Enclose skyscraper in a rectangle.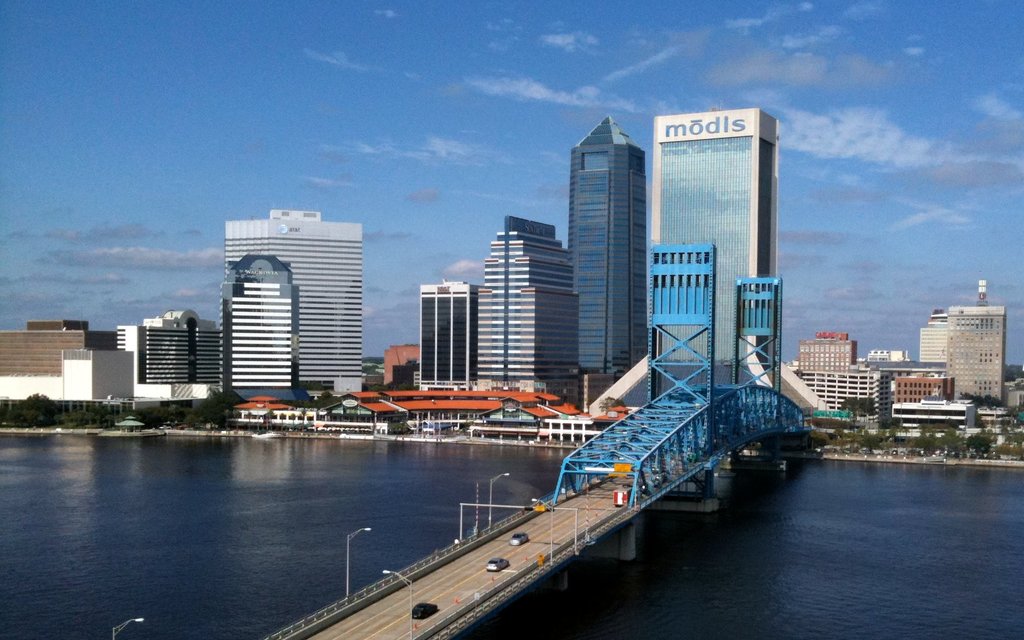
(794, 333, 944, 442).
